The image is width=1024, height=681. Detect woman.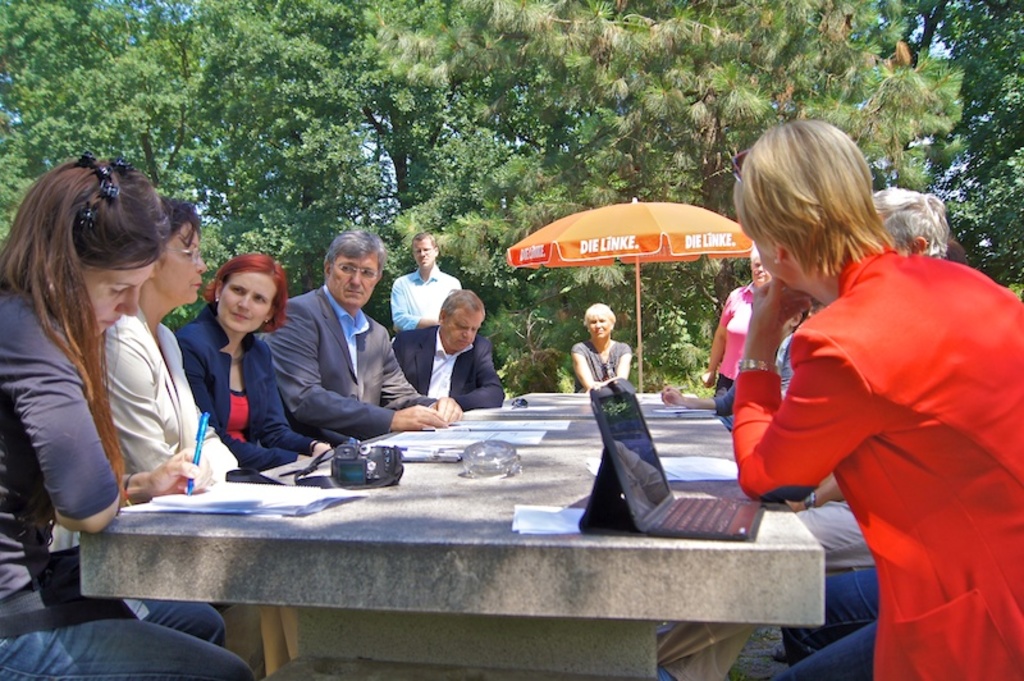
Detection: <region>732, 111, 1023, 680</region>.
